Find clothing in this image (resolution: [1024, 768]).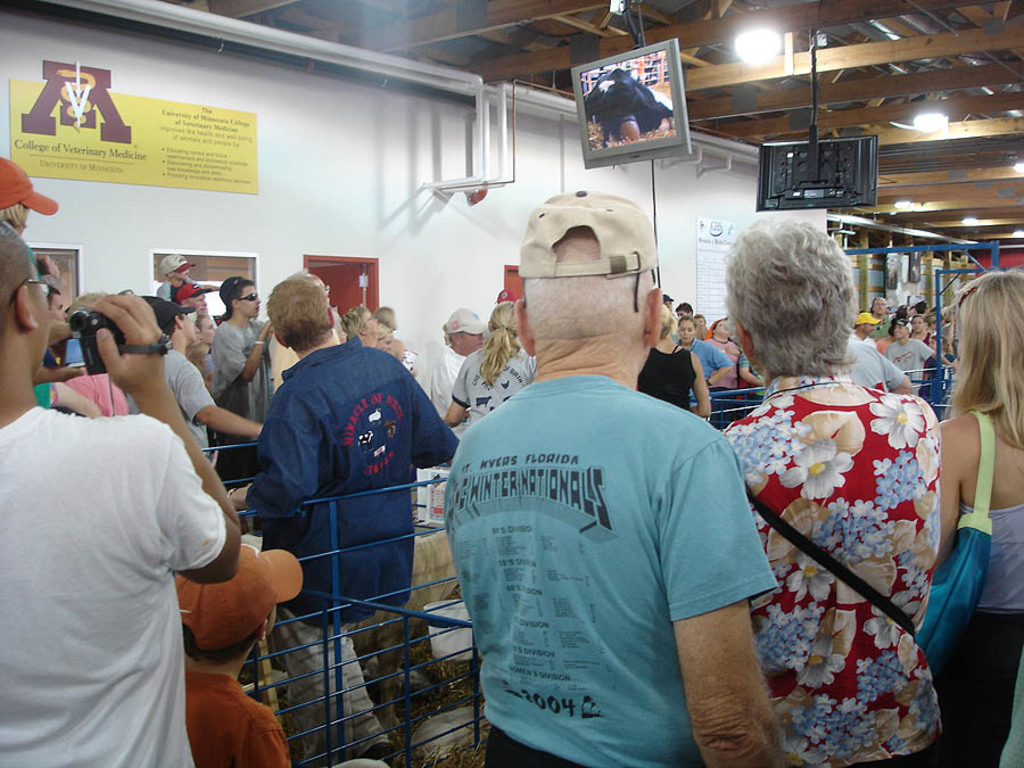
163 338 208 456.
